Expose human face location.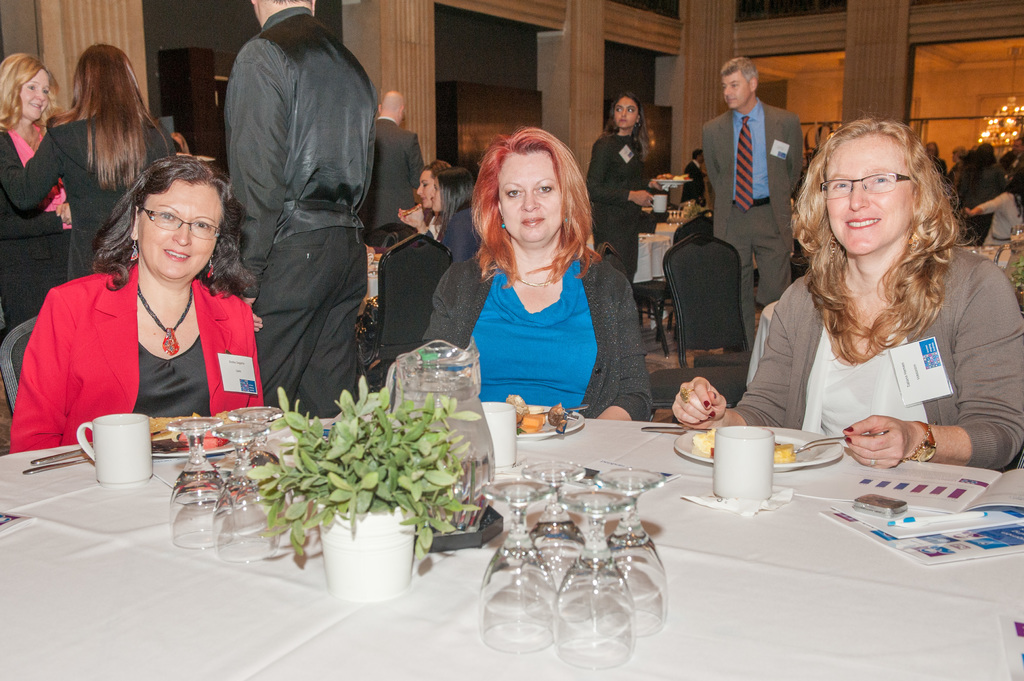
Exposed at BBox(721, 69, 751, 104).
